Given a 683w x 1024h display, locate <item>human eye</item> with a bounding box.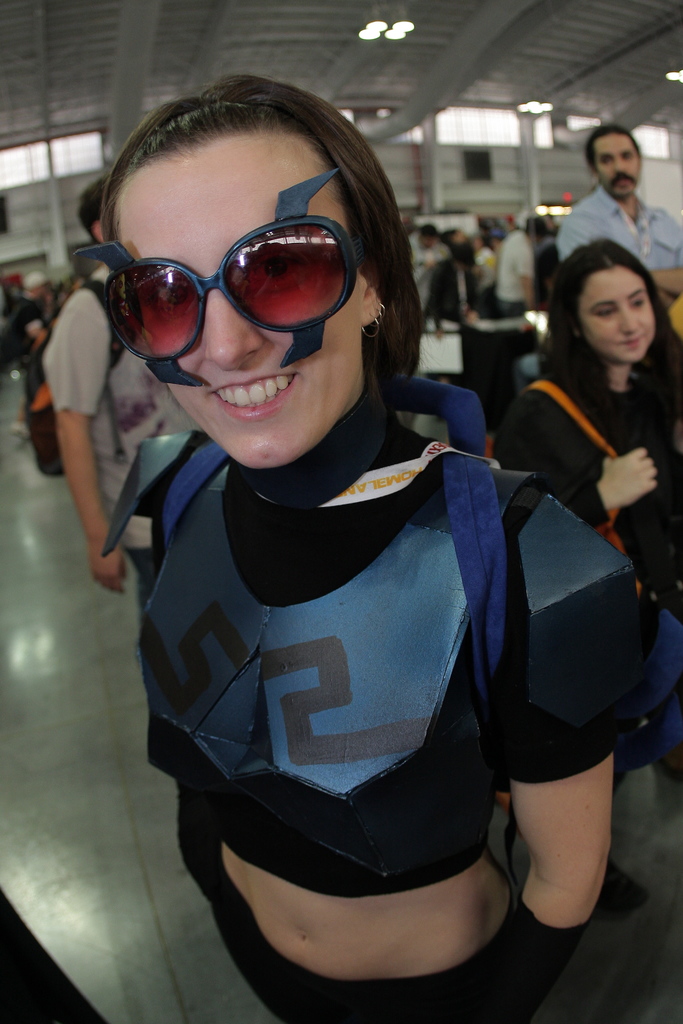
Located: <region>601, 156, 614, 163</region>.
